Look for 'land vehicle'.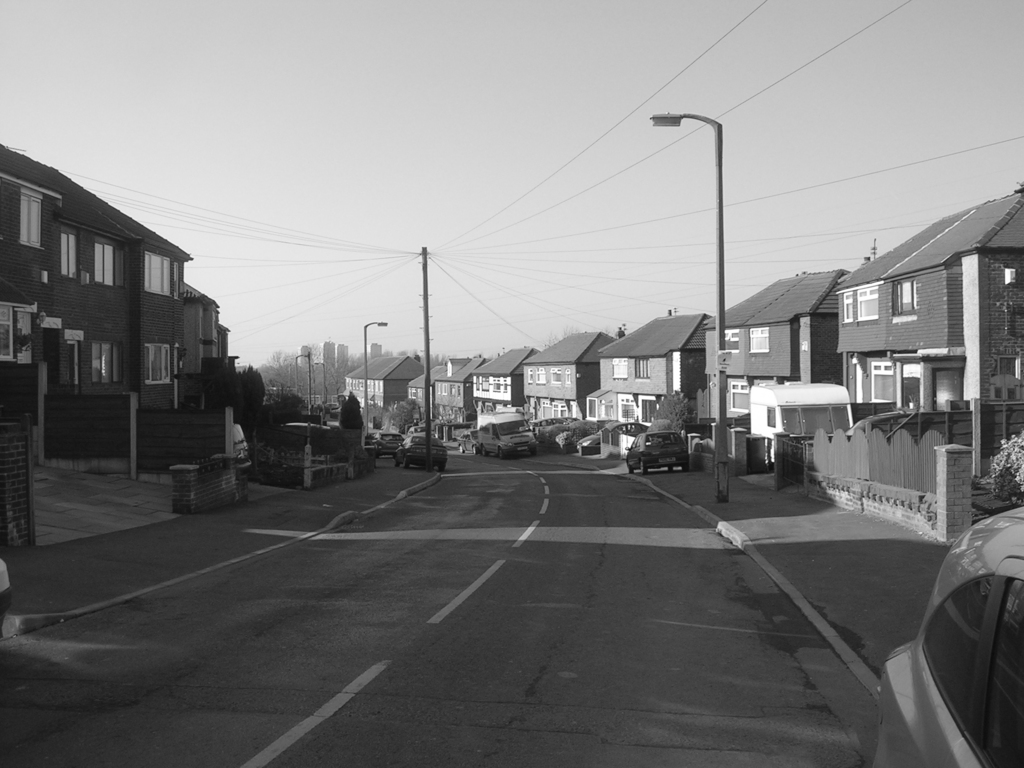
Found: locate(366, 428, 401, 459).
